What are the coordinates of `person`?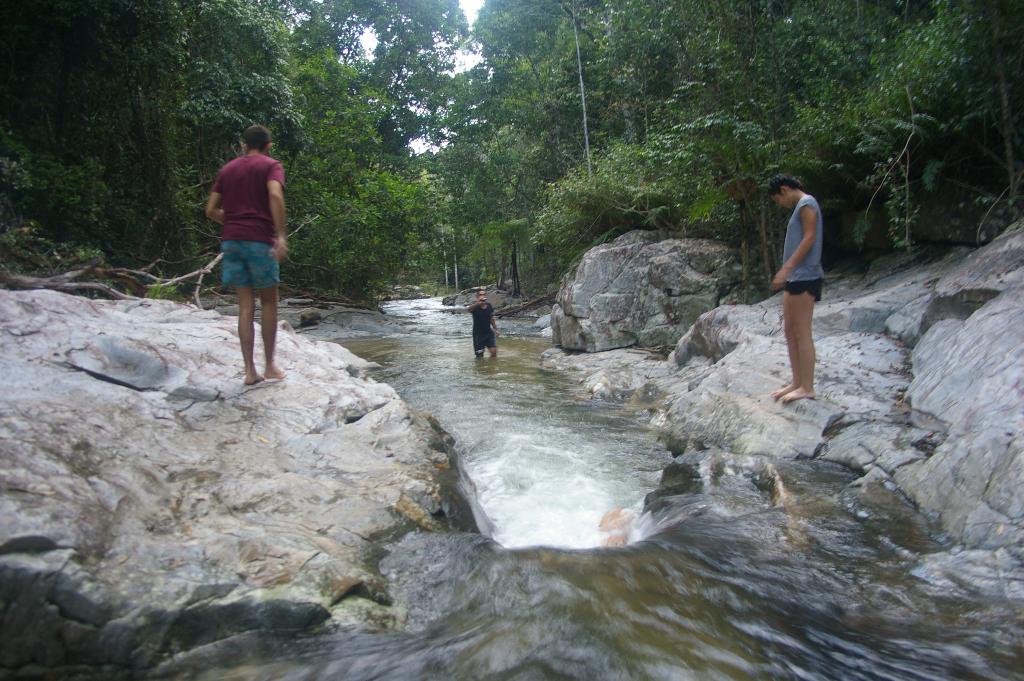
left=769, top=174, right=827, bottom=408.
